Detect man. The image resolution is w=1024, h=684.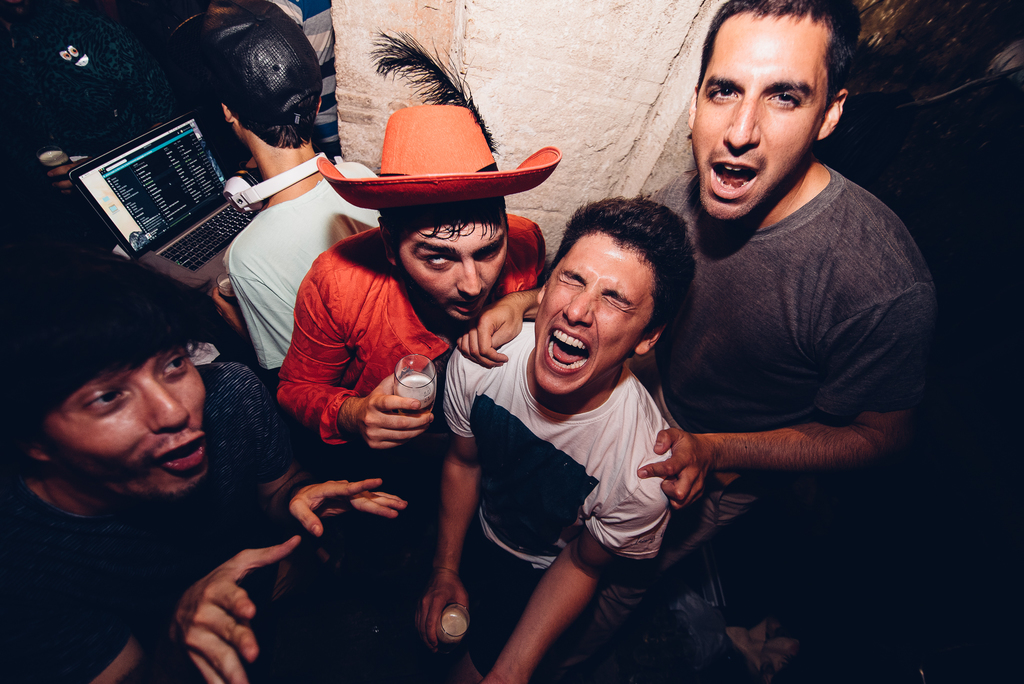
rect(0, 249, 411, 683).
